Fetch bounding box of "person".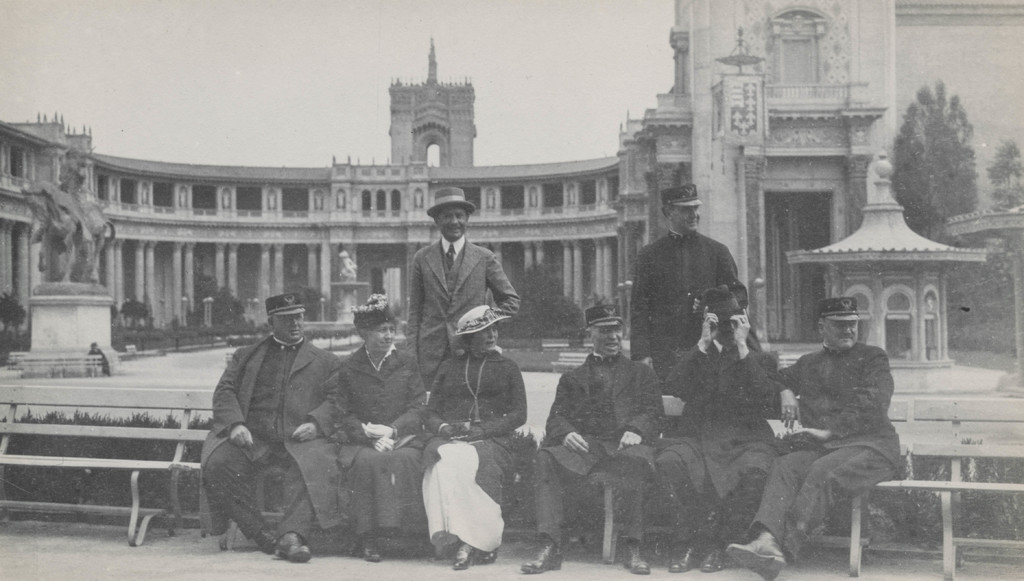
Bbox: 721, 291, 912, 580.
